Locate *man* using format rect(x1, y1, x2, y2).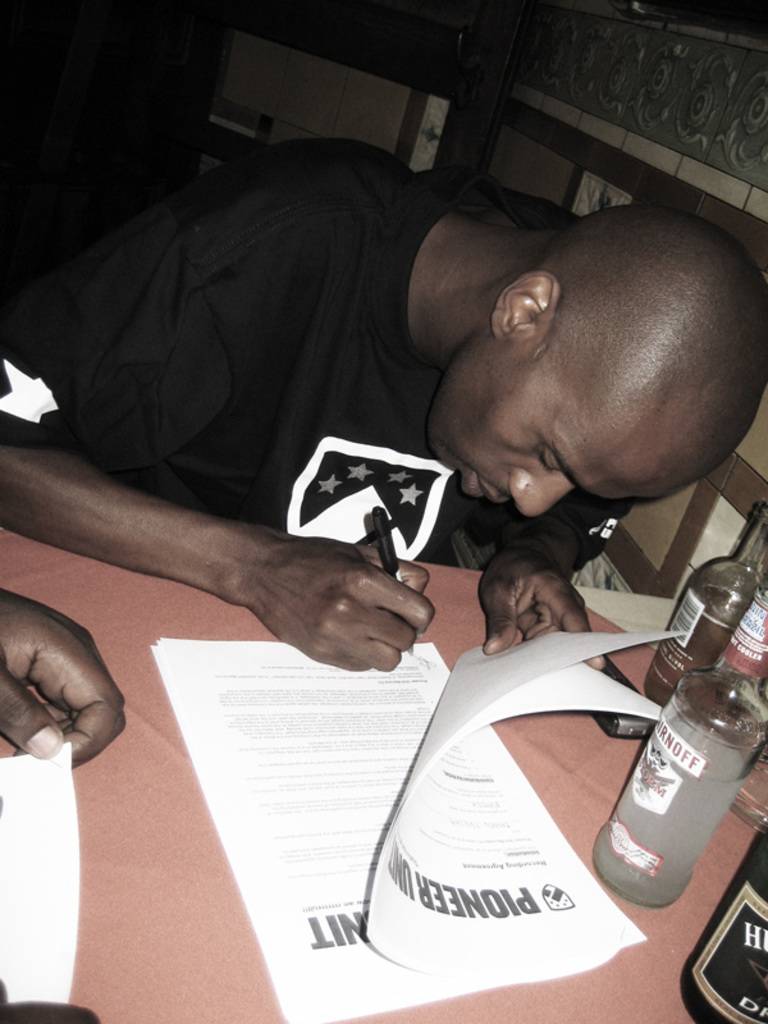
rect(0, 133, 767, 663).
